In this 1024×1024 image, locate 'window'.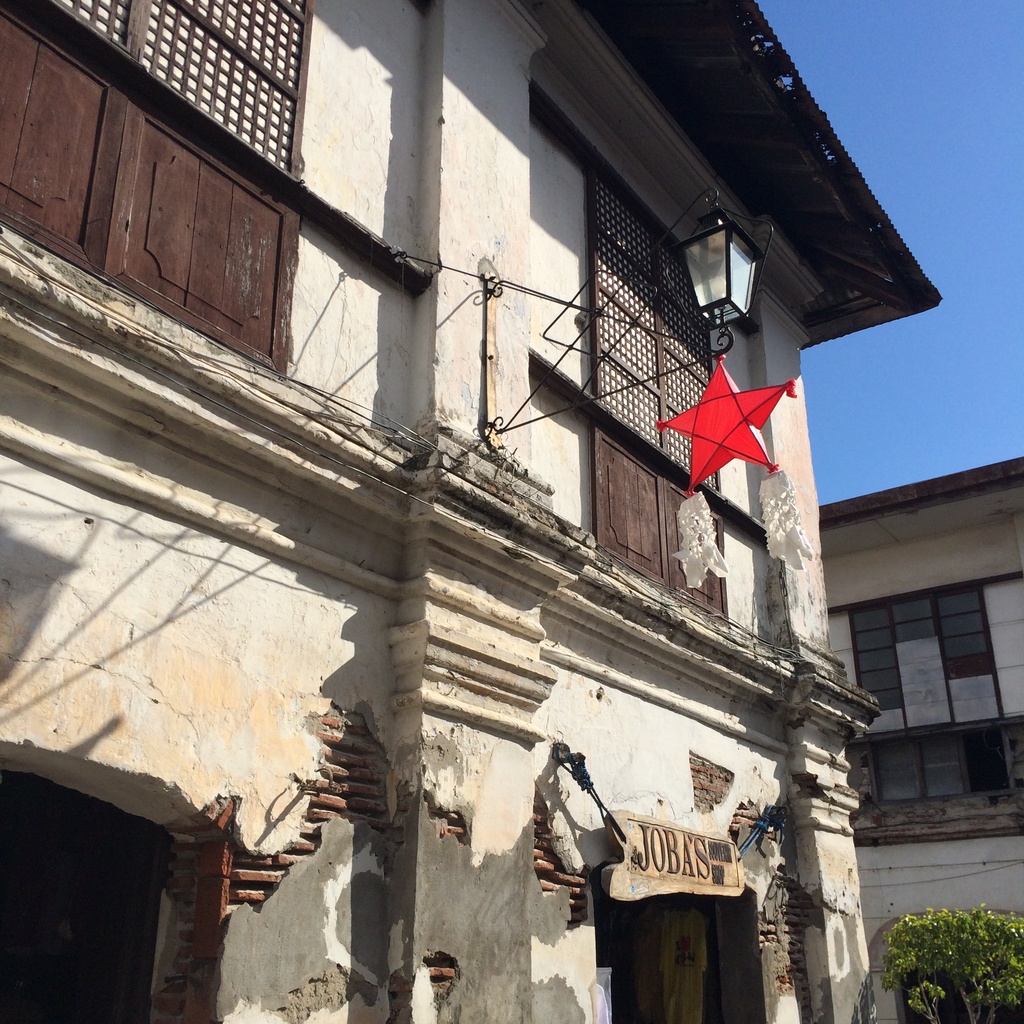
Bounding box: {"x1": 859, "y1": 597, "x2": 889, "y2": 728}.
